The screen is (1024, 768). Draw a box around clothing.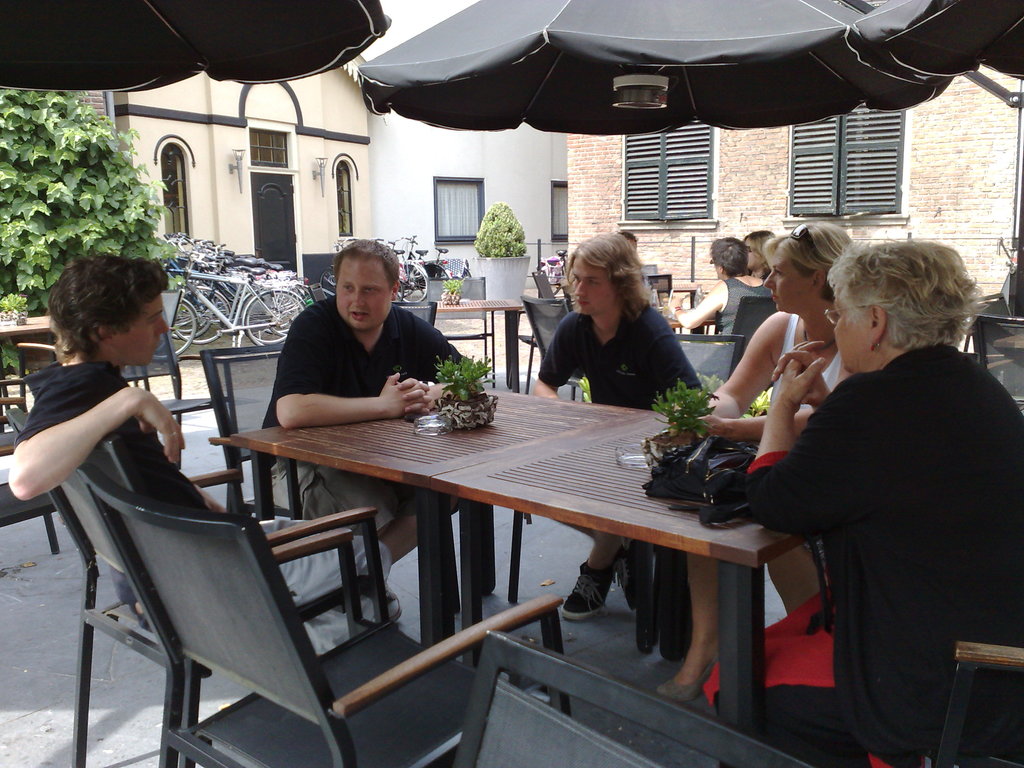
pyautogui.locateOnScreen(768, 307, 846, 410).
